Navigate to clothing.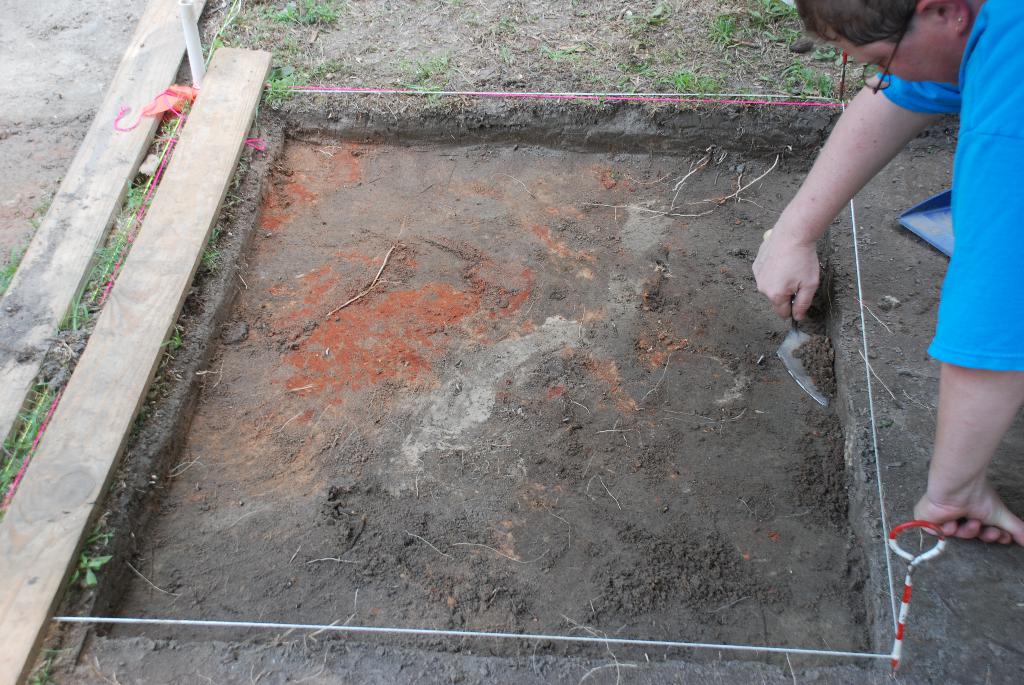
Navigation target: rect(877, 0, 1023, 374).
